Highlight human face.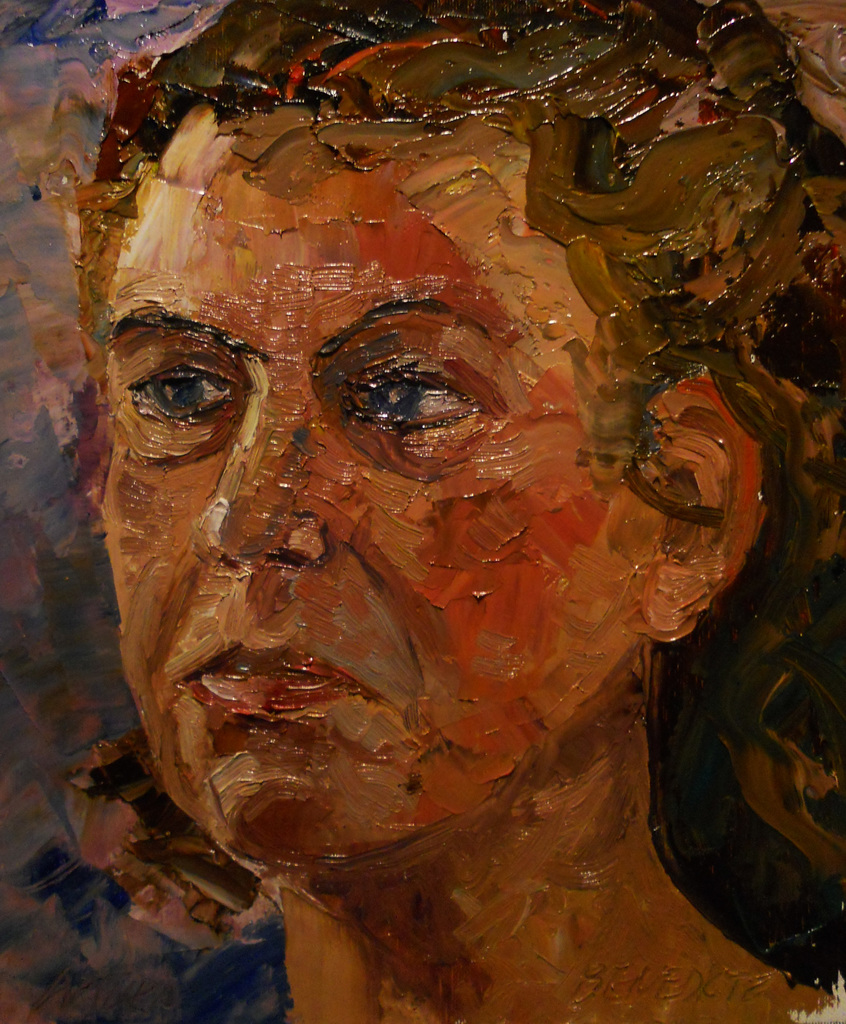
Highlighted region: [left=102, top=111, right=666, bottom=860].
